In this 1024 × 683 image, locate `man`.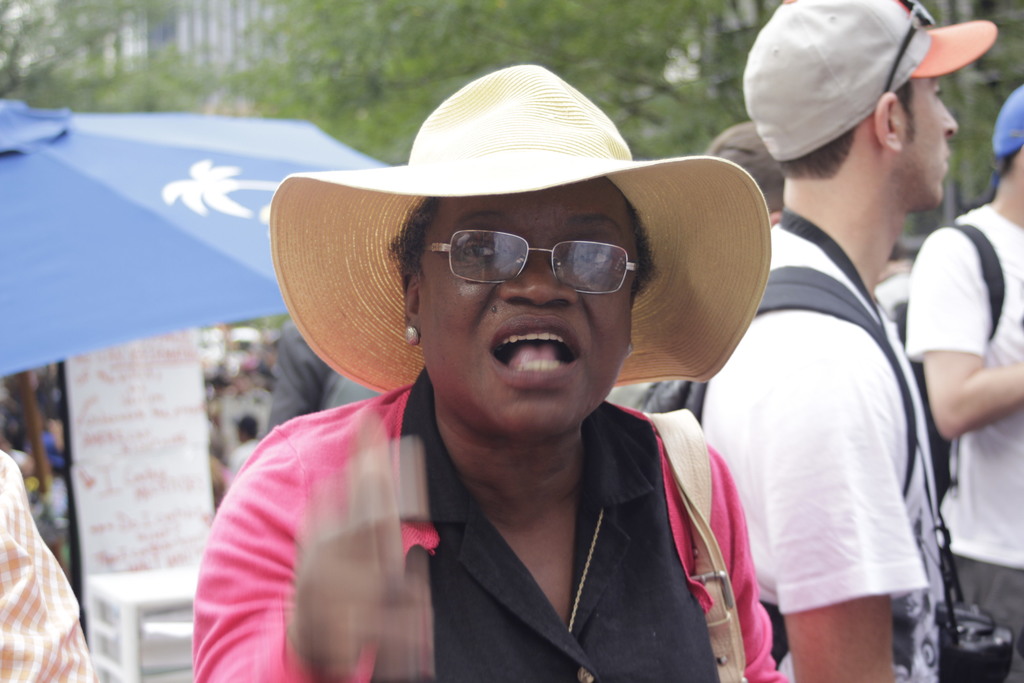
Bounding box: pyautogui.locateOnScreen(902, 83, 1023, 679).
